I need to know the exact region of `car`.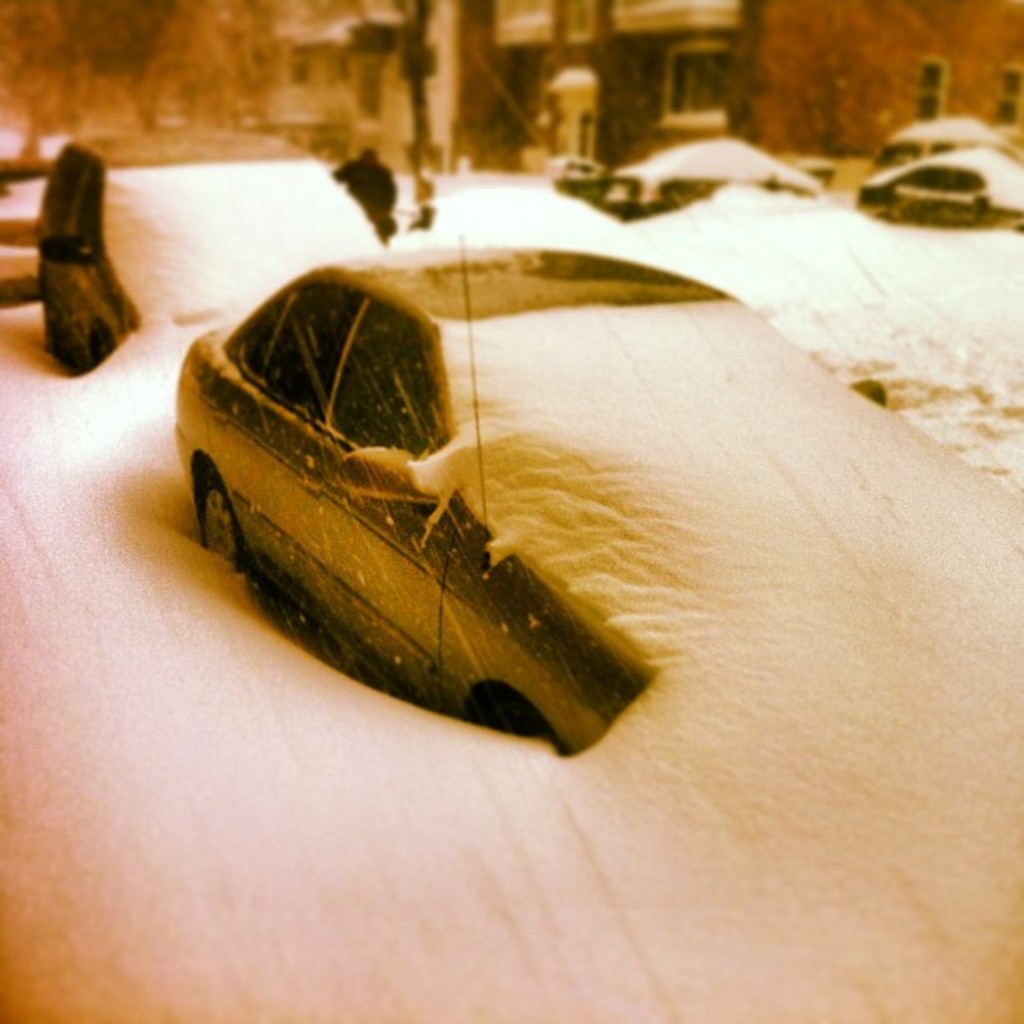
Region: x1=181 y1=224 x2=808 y2=738.
